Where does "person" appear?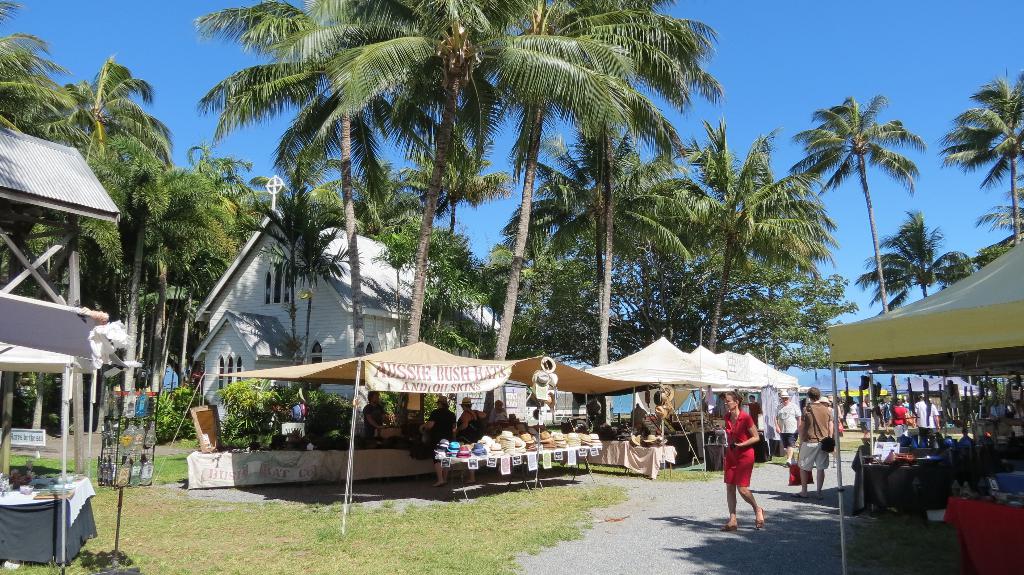
Appears at x1=488, y1=398, x2=508, y2=429.
